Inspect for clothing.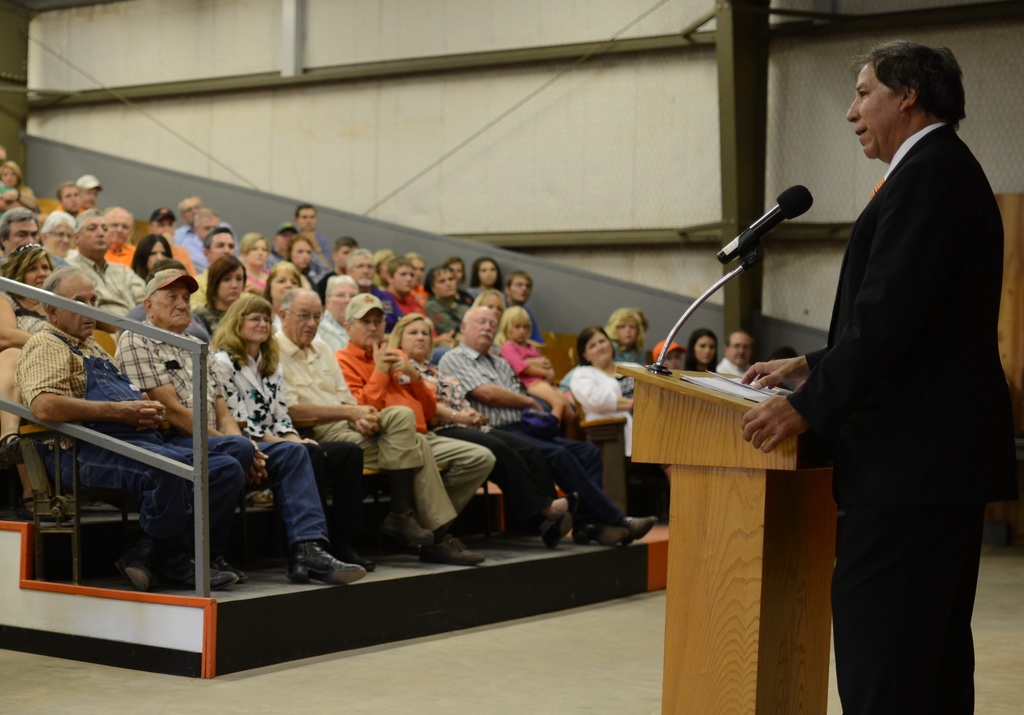
Inspection: {"x1": 493, "y1": 341, "x2": 570, "y2": 414}.
